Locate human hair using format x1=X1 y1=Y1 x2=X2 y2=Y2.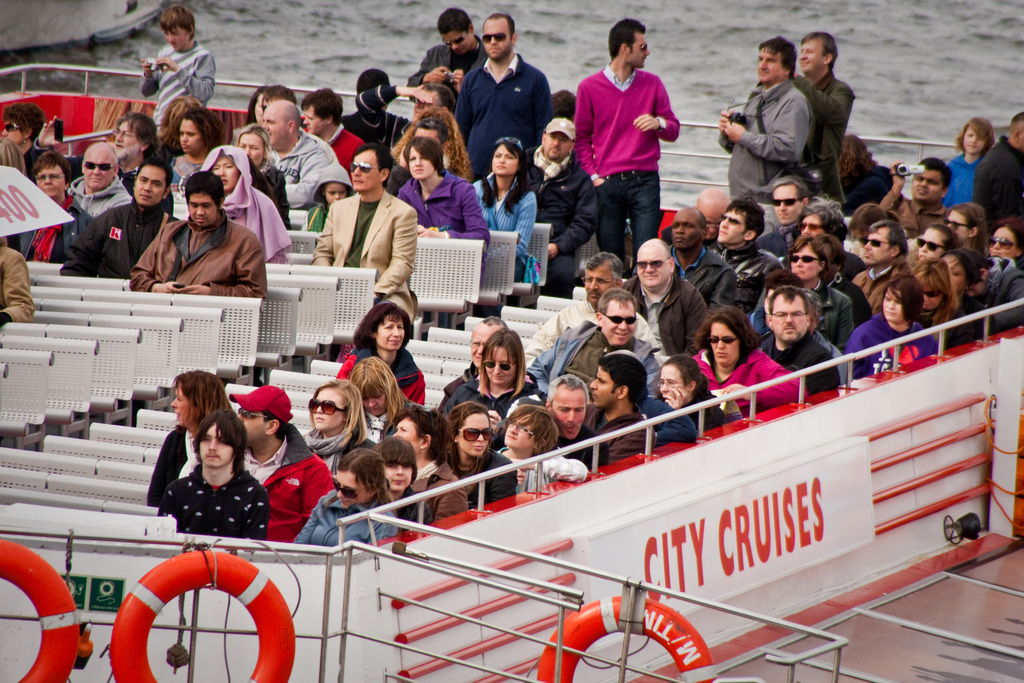
x1=116 y1=114 x2=160 y2=160.
